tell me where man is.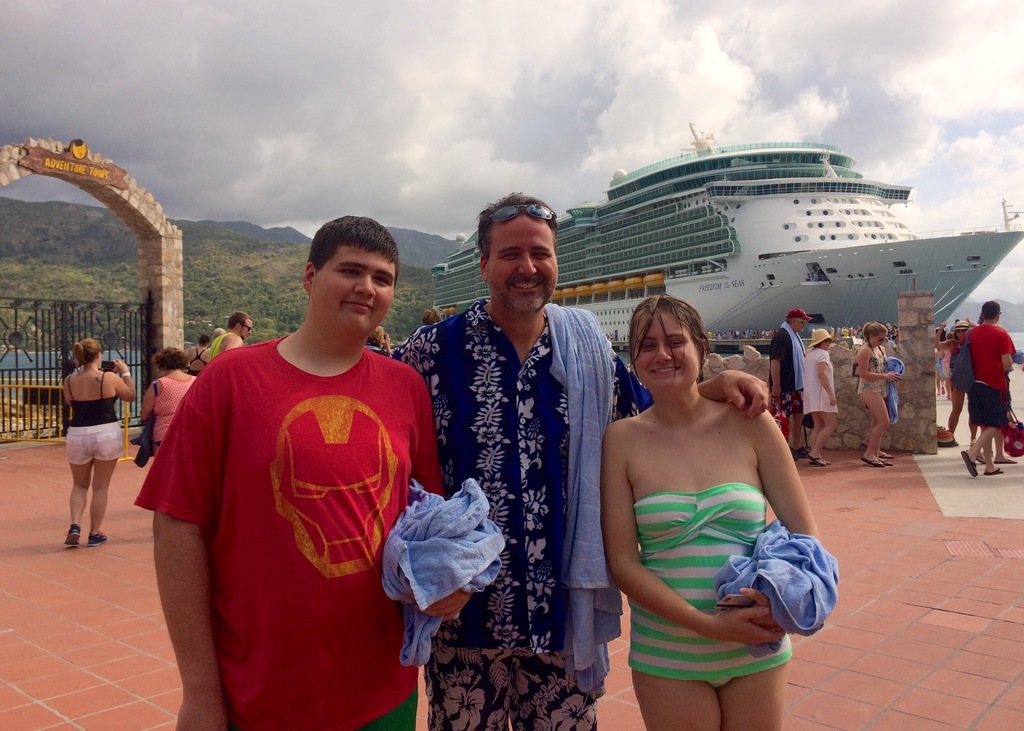
man is at rect(388, 192, 768, 730).
